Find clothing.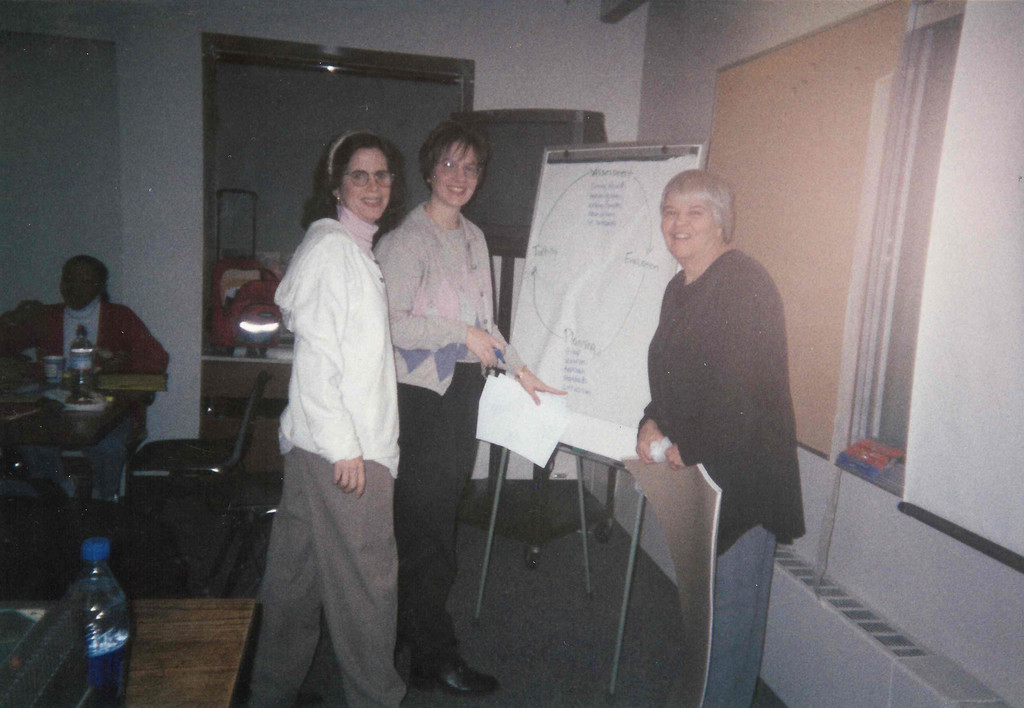
bbox(255, 157, 404, 659).
